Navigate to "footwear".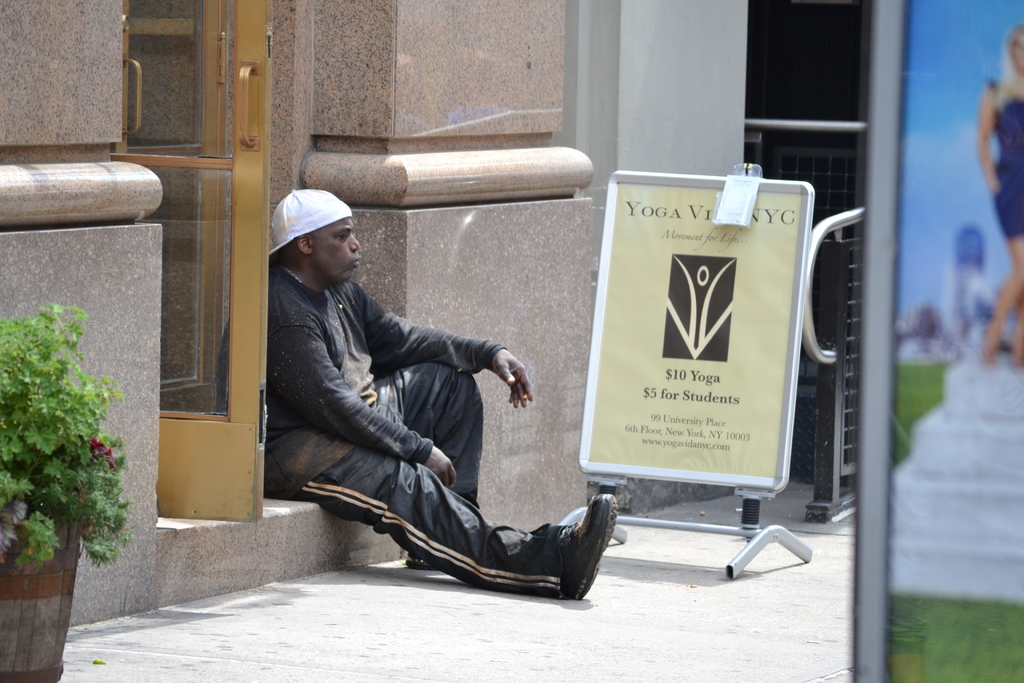
Navigation target: BBox(557, 493, 619, 606).
